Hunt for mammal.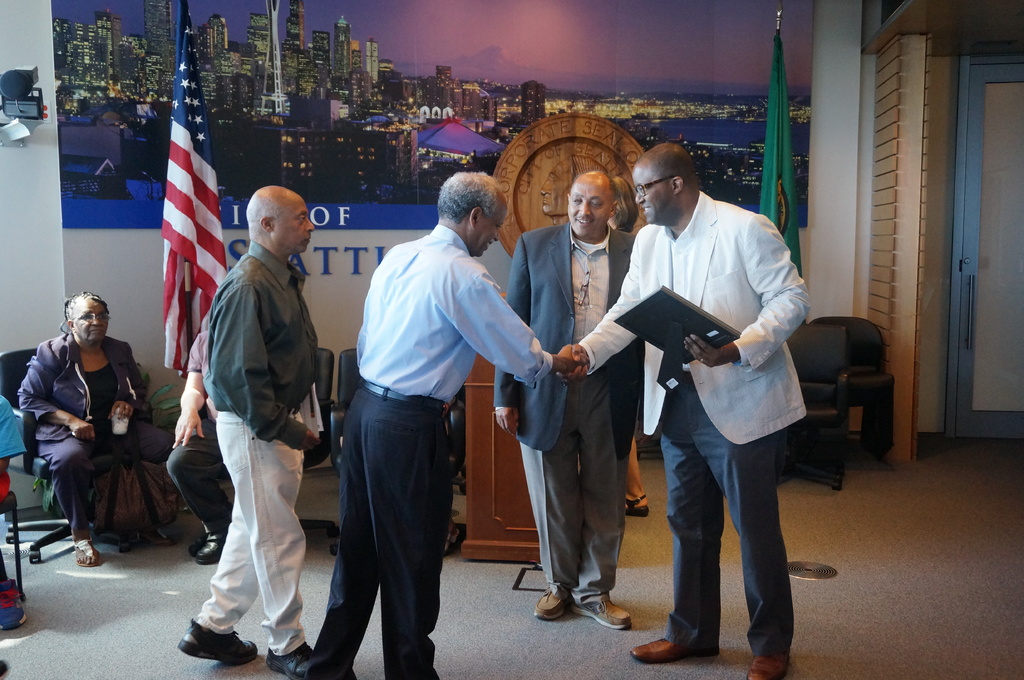
Hunted down at 490:171:634:628.
